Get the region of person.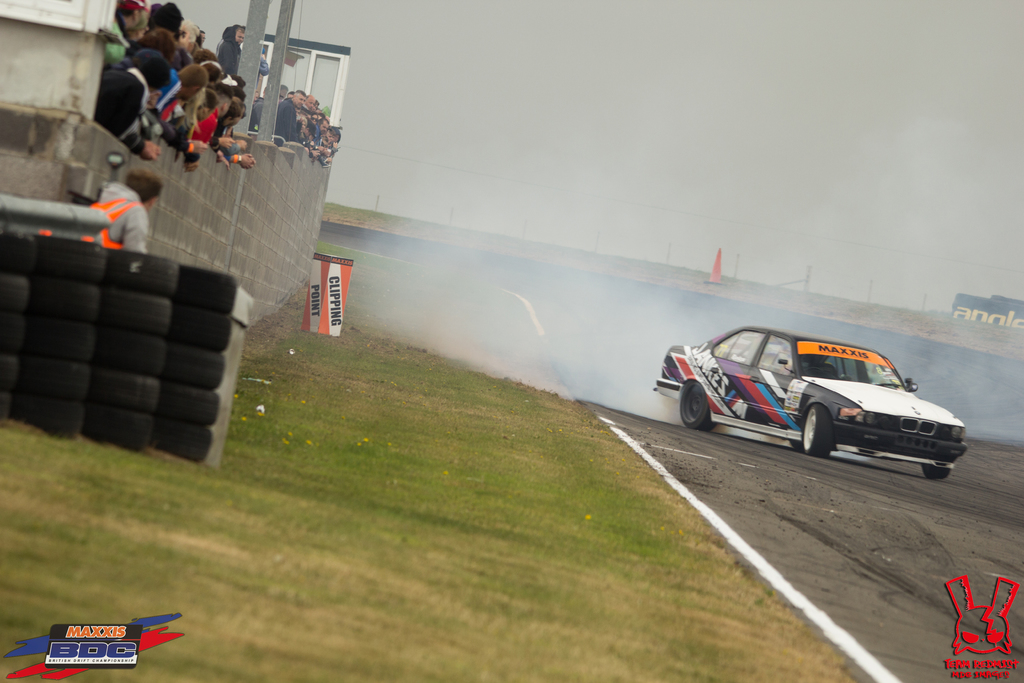
box=[32, 172, 165, 252].
